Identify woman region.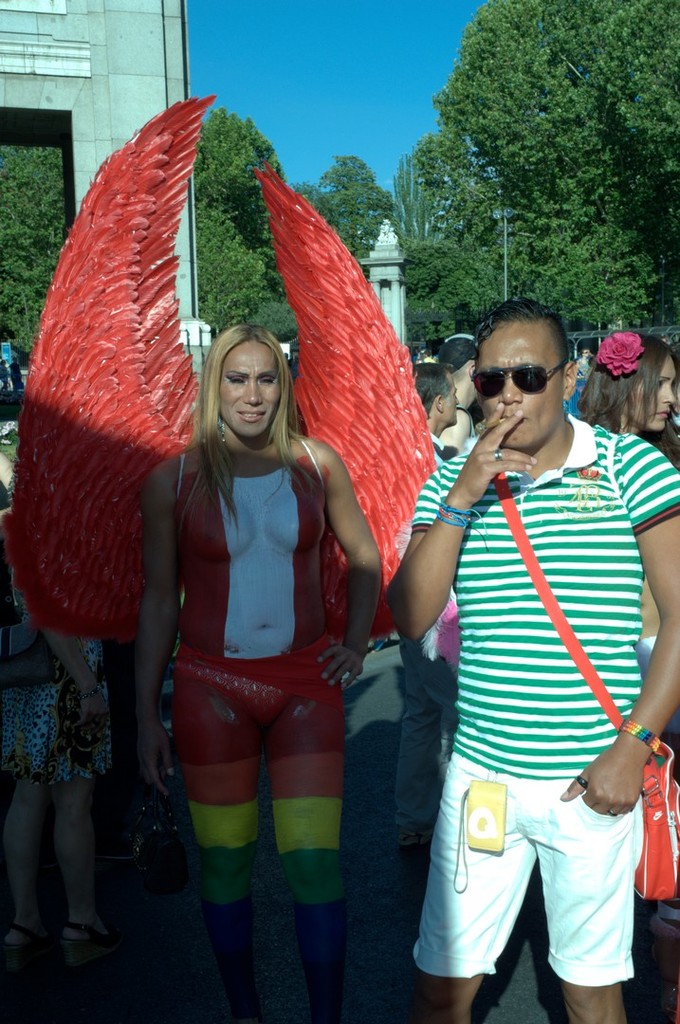
Region: BBox(573, 329, 679, 930).
